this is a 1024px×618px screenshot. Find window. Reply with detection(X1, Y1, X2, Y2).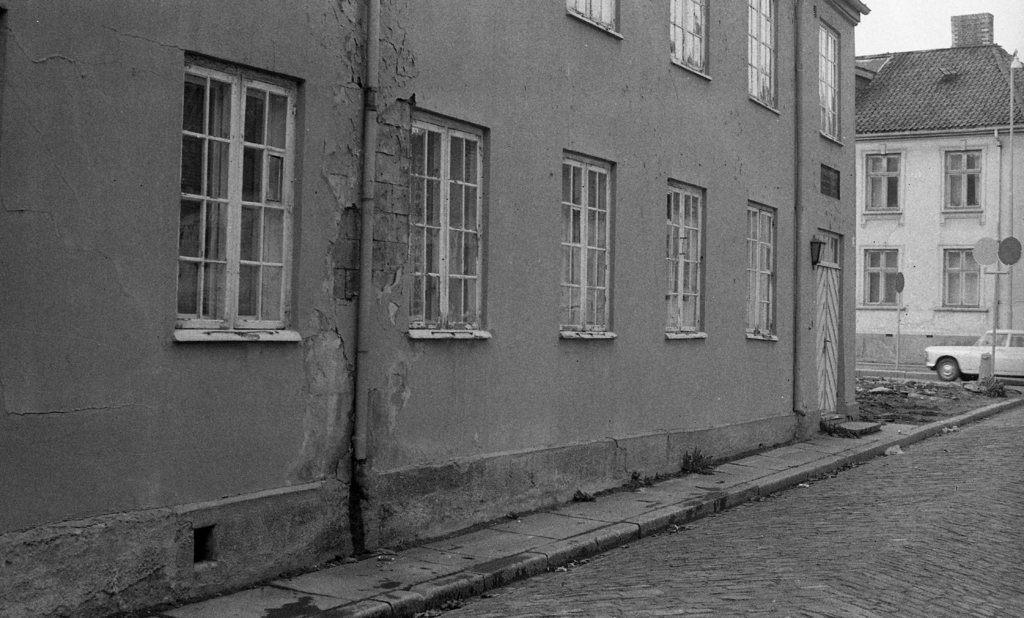
detection(401, 110, 490, 335).
